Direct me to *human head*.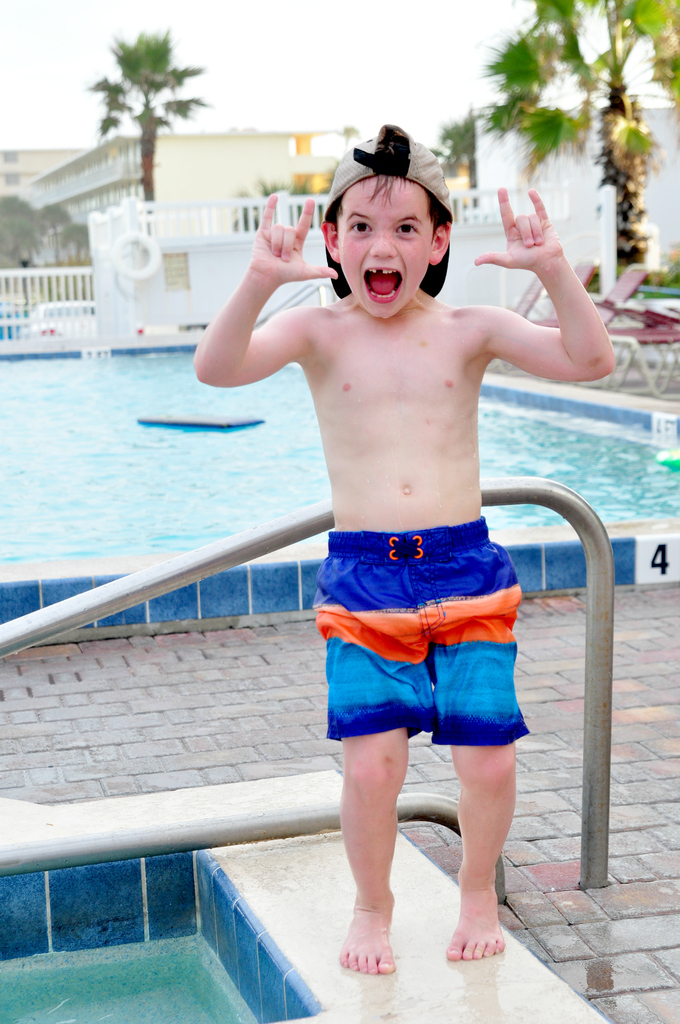
Direction: [318, 133, 465, 304].
